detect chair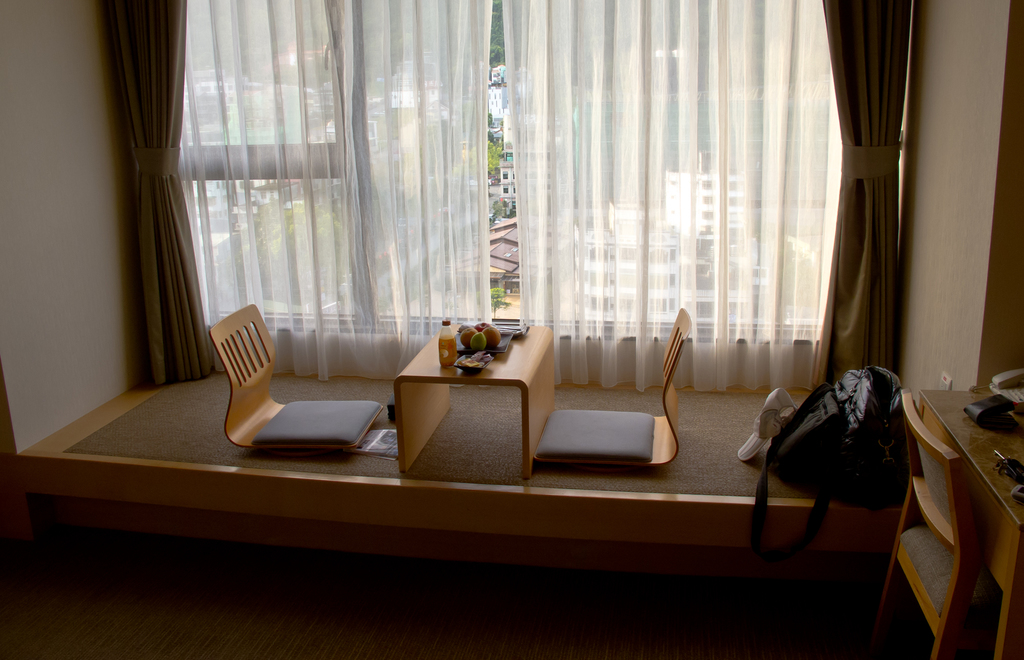
[535,307,692,471]
